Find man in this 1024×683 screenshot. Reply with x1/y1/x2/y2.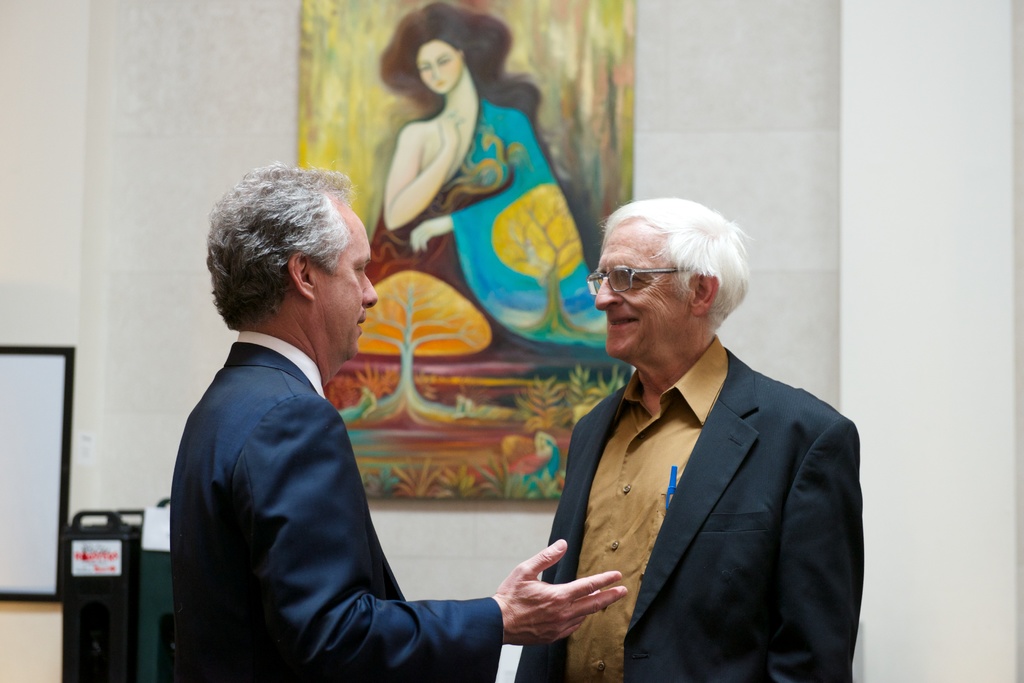
506/190/858/682.
